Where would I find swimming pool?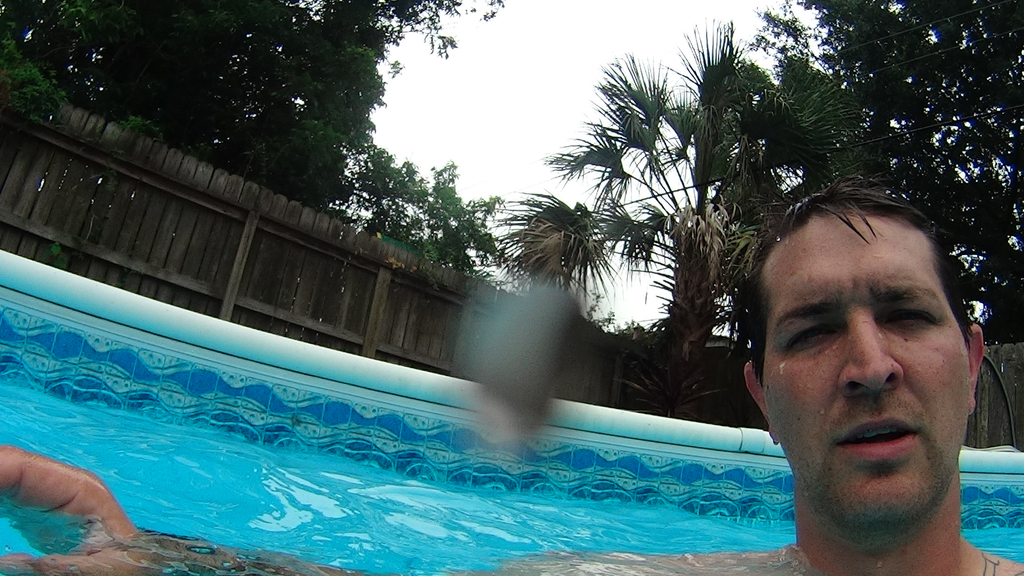
At rect(0, 261, 950, 572).
